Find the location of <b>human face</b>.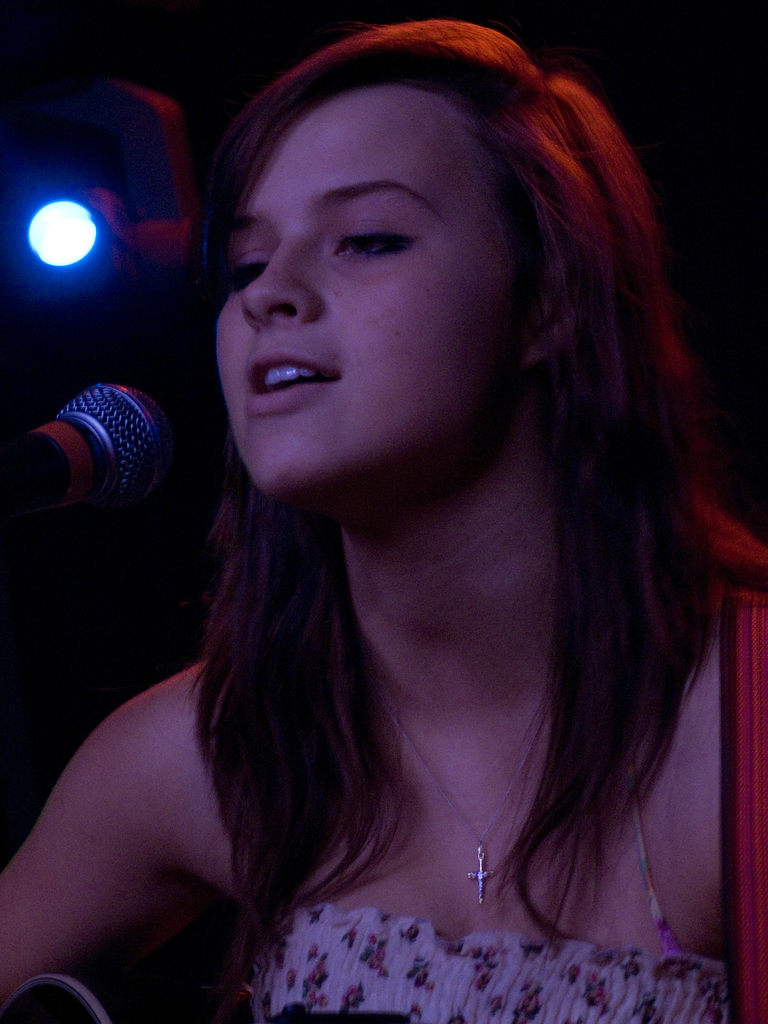
Location: (x1=214, y1=83, x2=515, y2=493).
